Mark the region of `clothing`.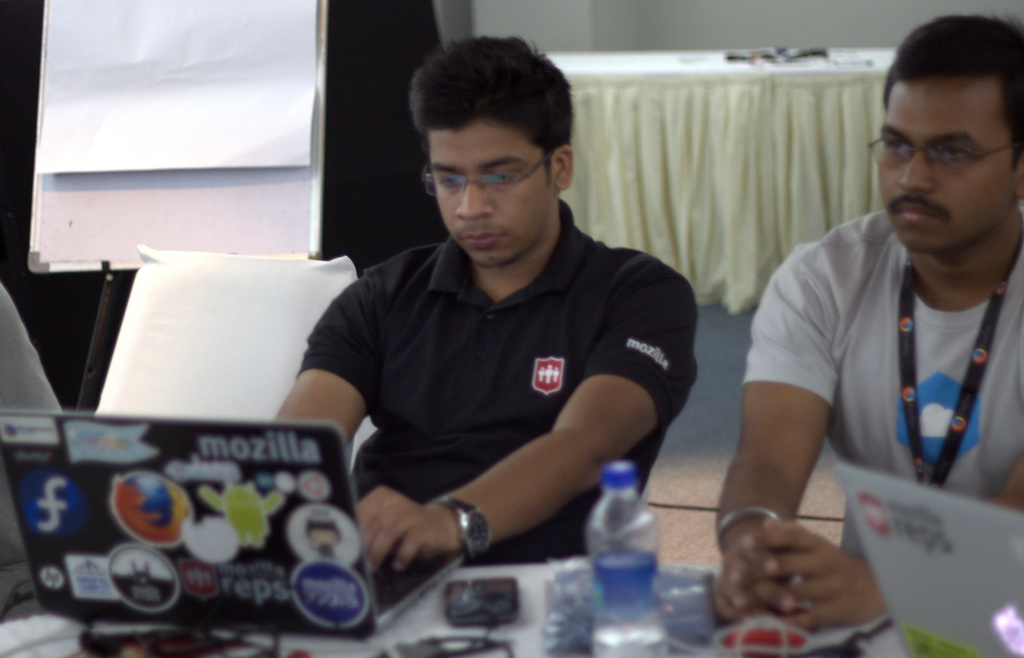
Region: x1=748 y1=204 x2=1023 y2=559.
